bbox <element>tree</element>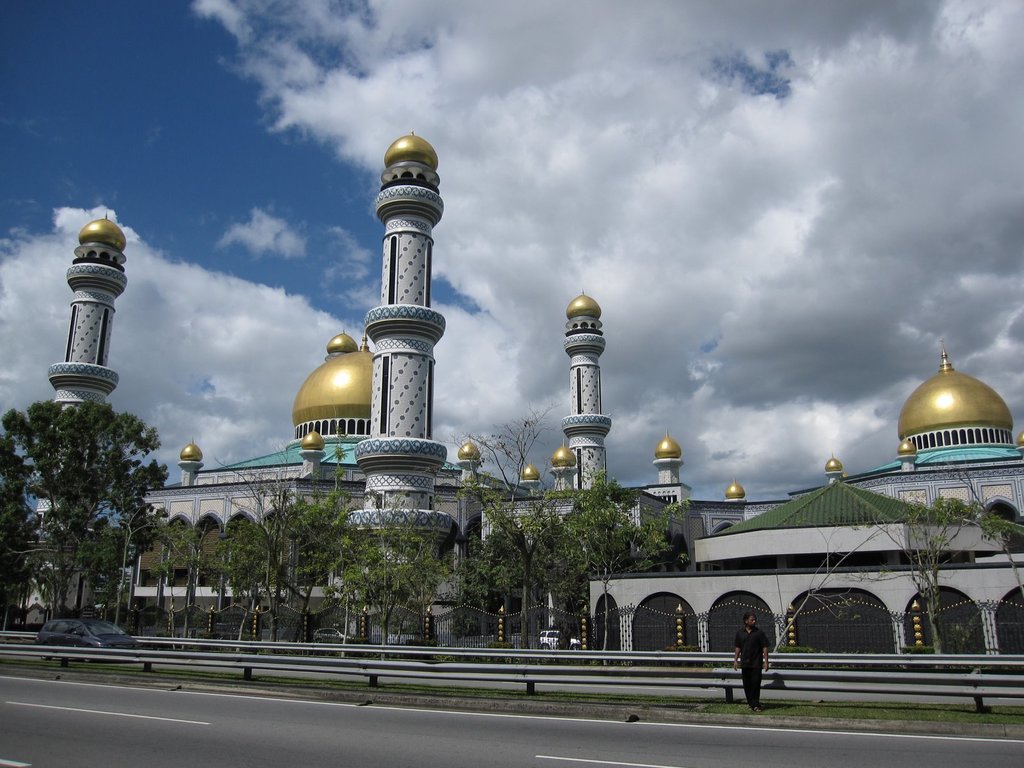
select_region(552, 472, 698, 667)
